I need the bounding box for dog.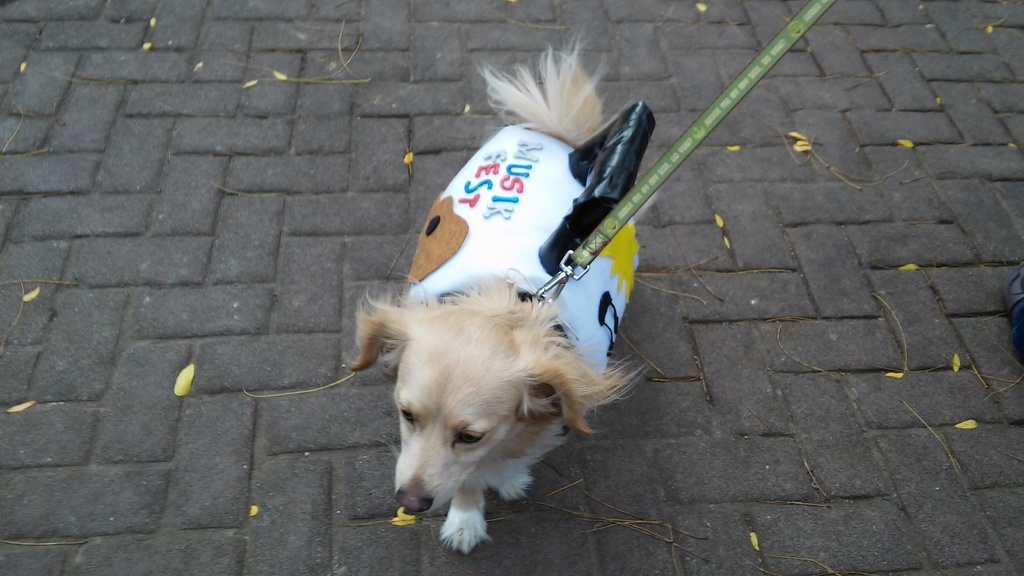
Here it is: pyautogui.locateOnScreen(342, 39, 655, 562).
